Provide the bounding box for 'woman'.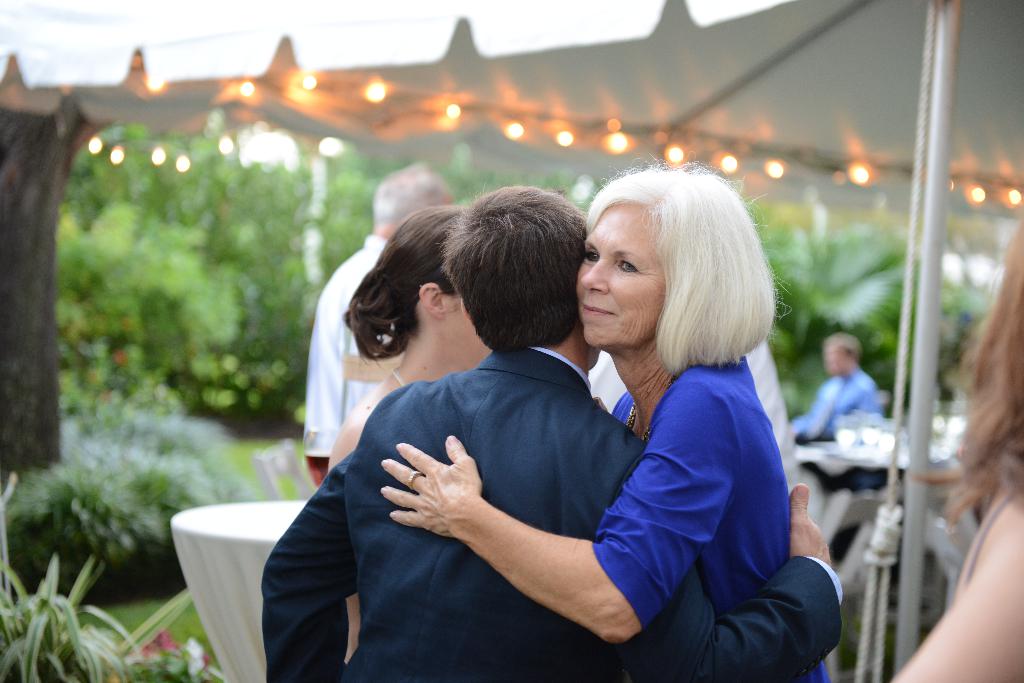
<box>383,161,831,682</box>.
